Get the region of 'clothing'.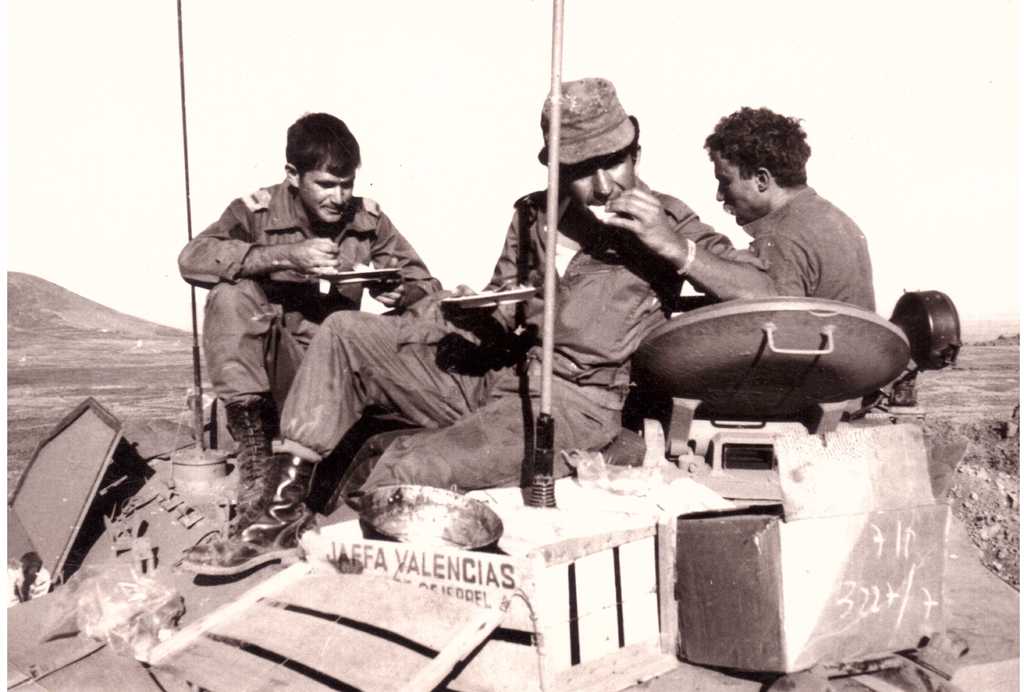
box(269, 175, 767, 504).
